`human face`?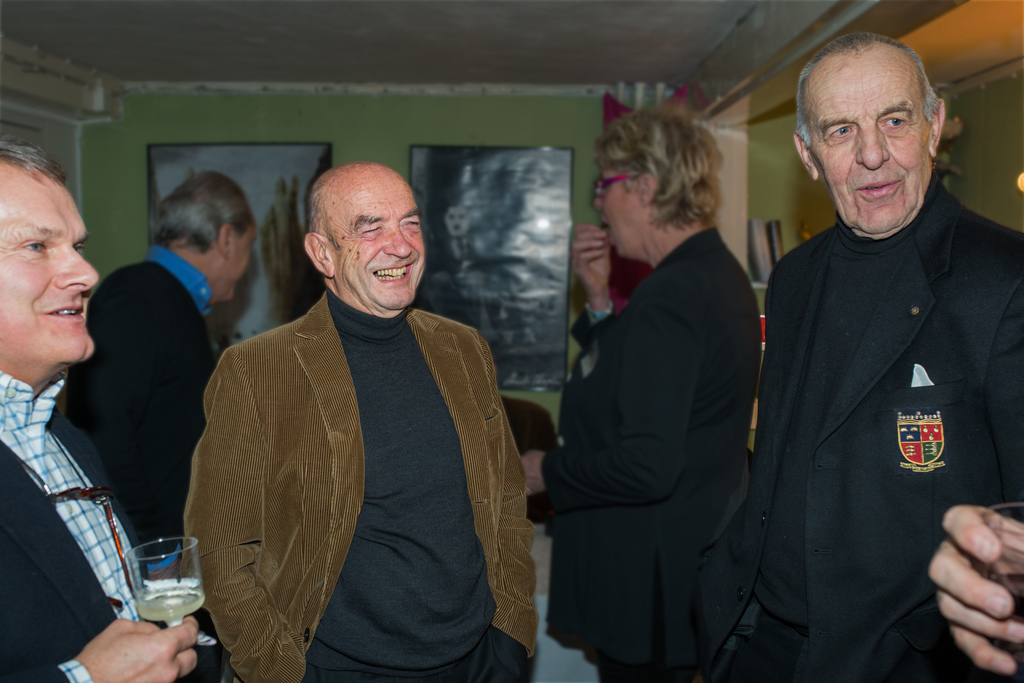
bbox(0, 184, 98, 361)
